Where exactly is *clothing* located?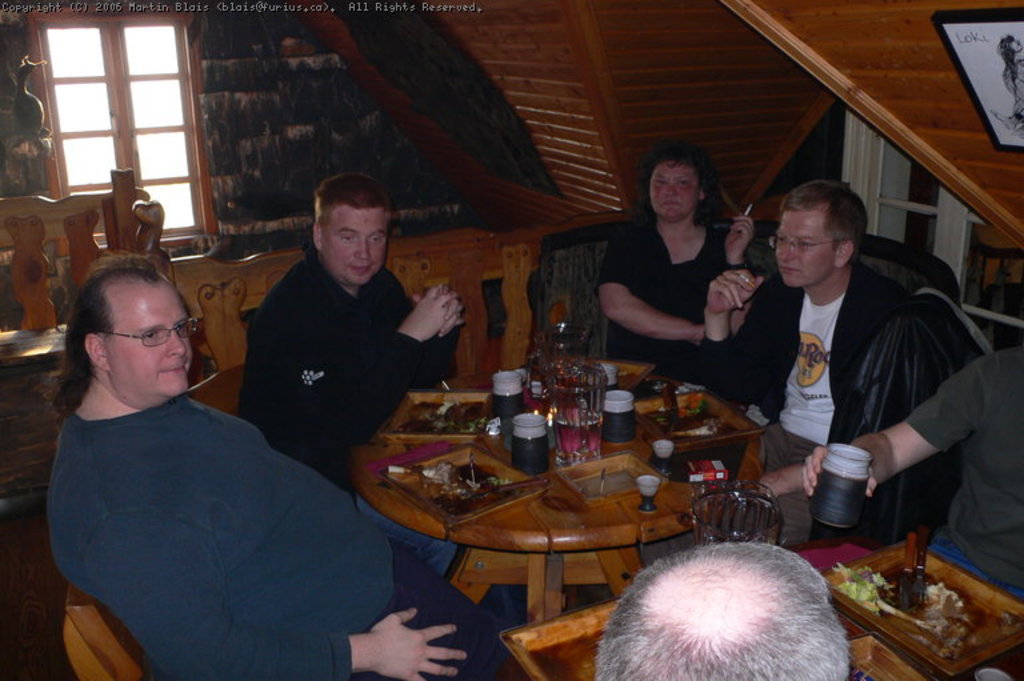
Its bounding box is pyautogui.locateOnScreen(236, 269, 461, 580).
